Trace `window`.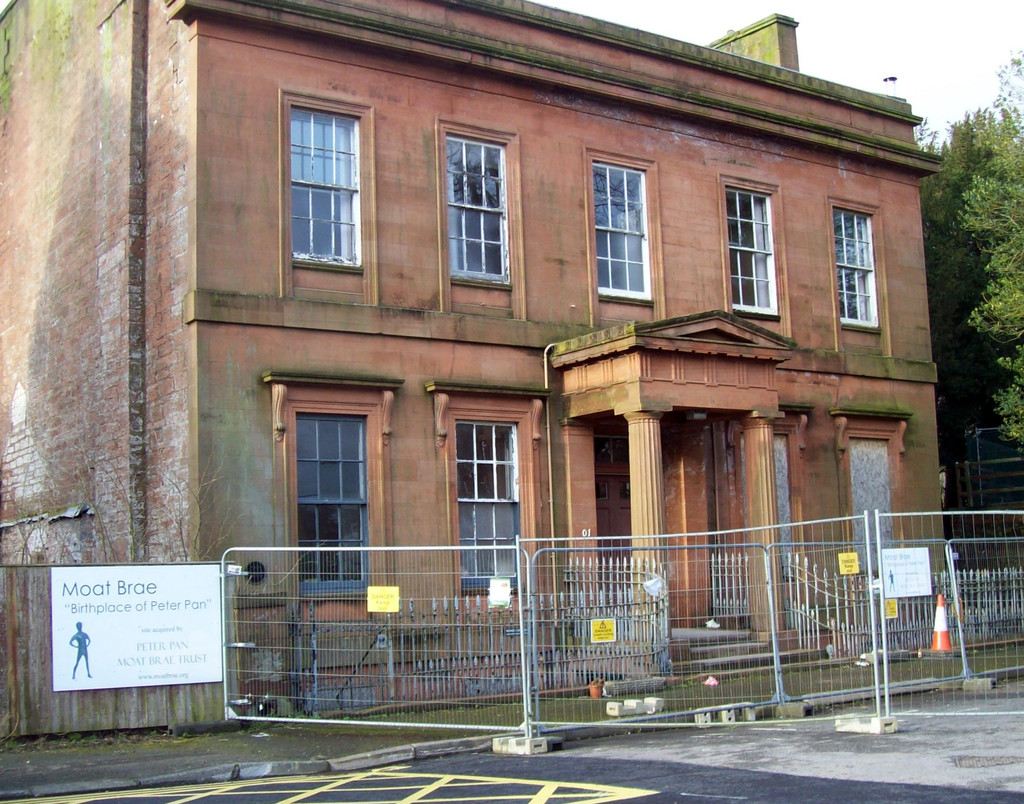
Traced to <region>833, 211, 879, 330</region>.
